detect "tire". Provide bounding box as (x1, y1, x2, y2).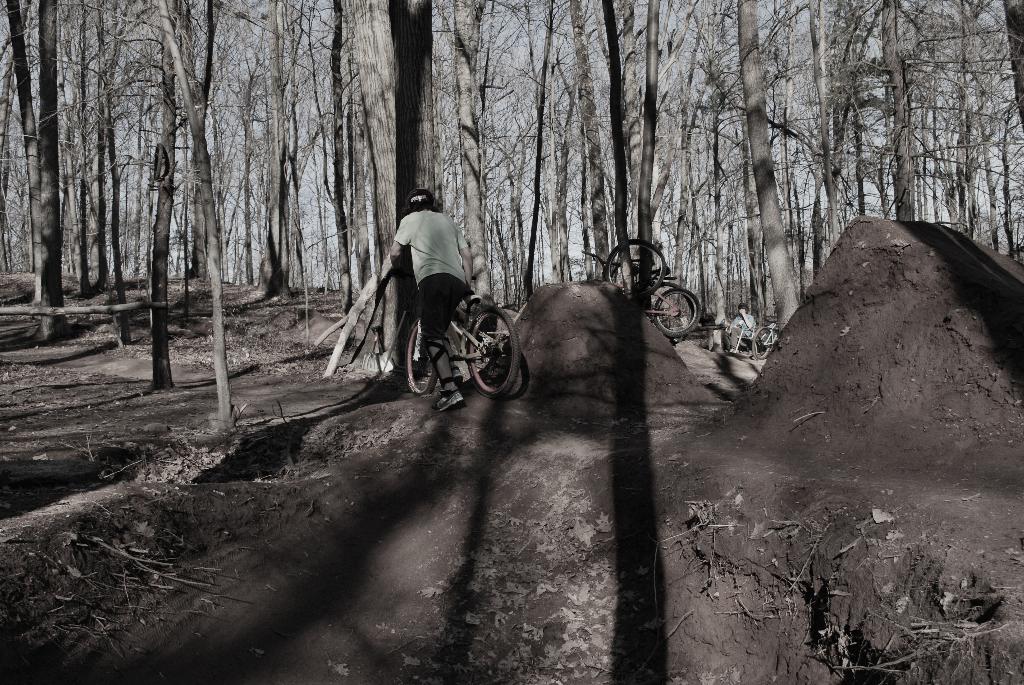
(468, 301, 525, 401).
